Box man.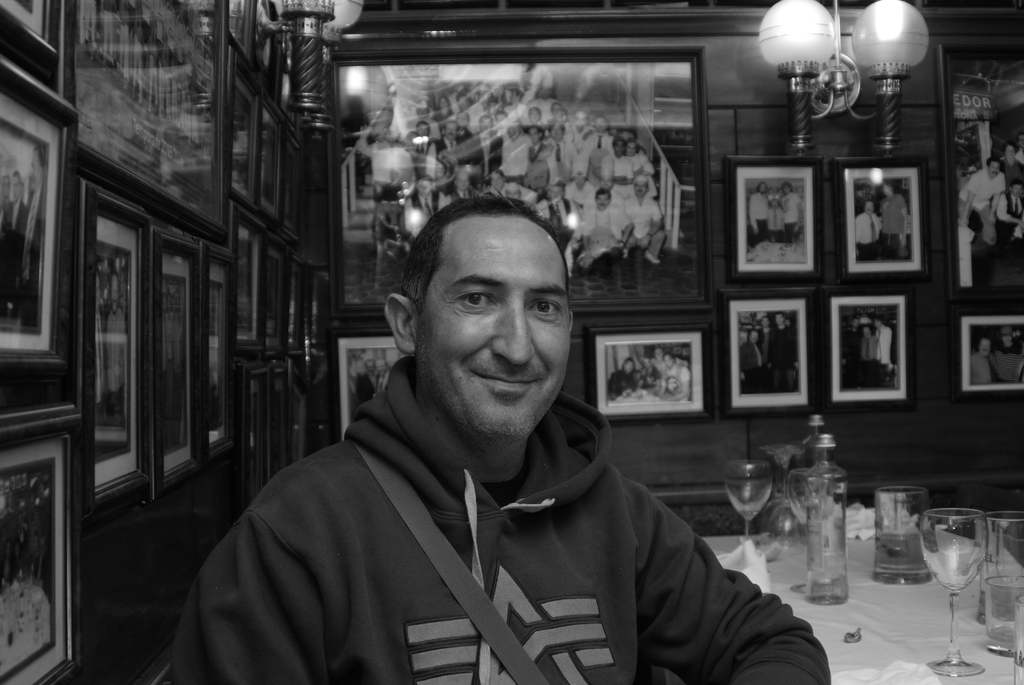
detection(749, 181, 771, 240).
